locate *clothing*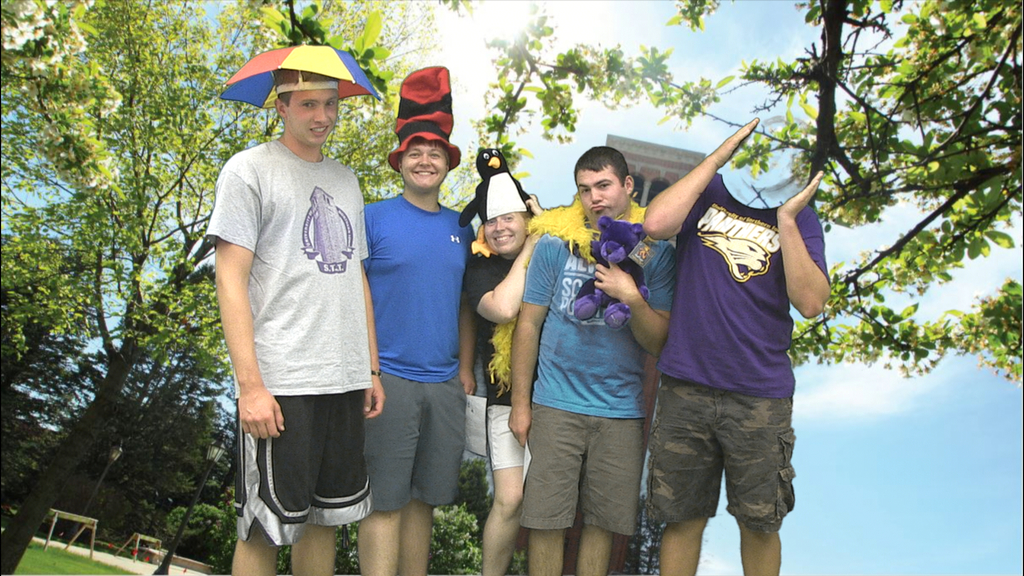
487,406,529,475
